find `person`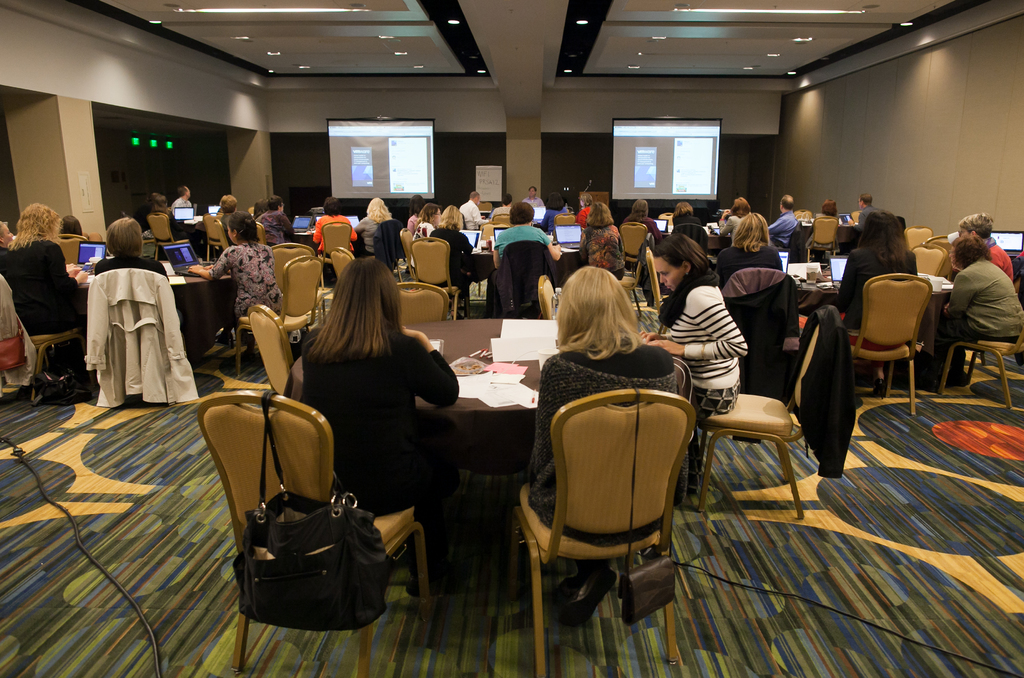
(855, 194, 880, 233)
